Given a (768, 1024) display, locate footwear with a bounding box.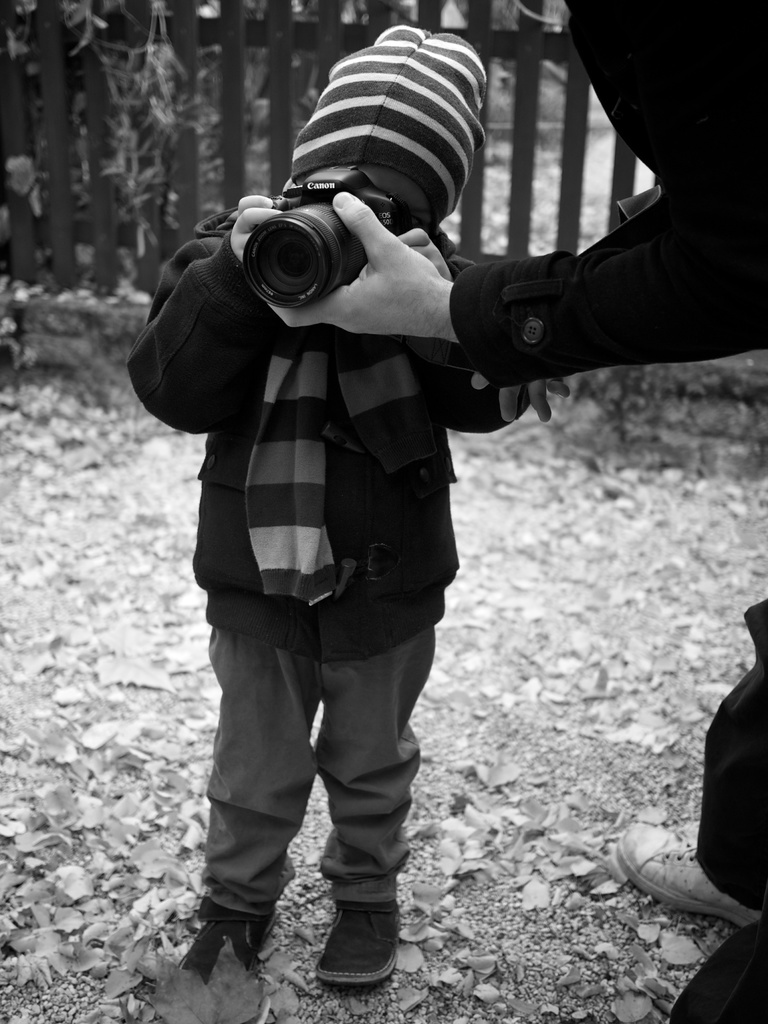
Located: [307, 897, 402, 996].
